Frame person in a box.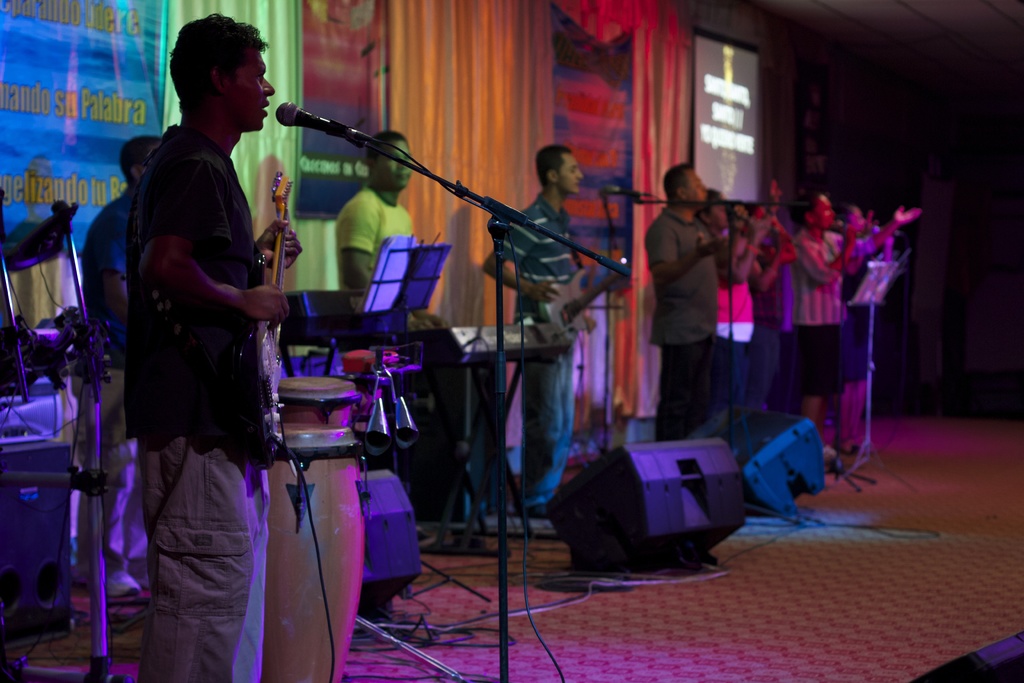
{"x1": 332, "y1": 128, "x2": 465, "y2": 468}.
